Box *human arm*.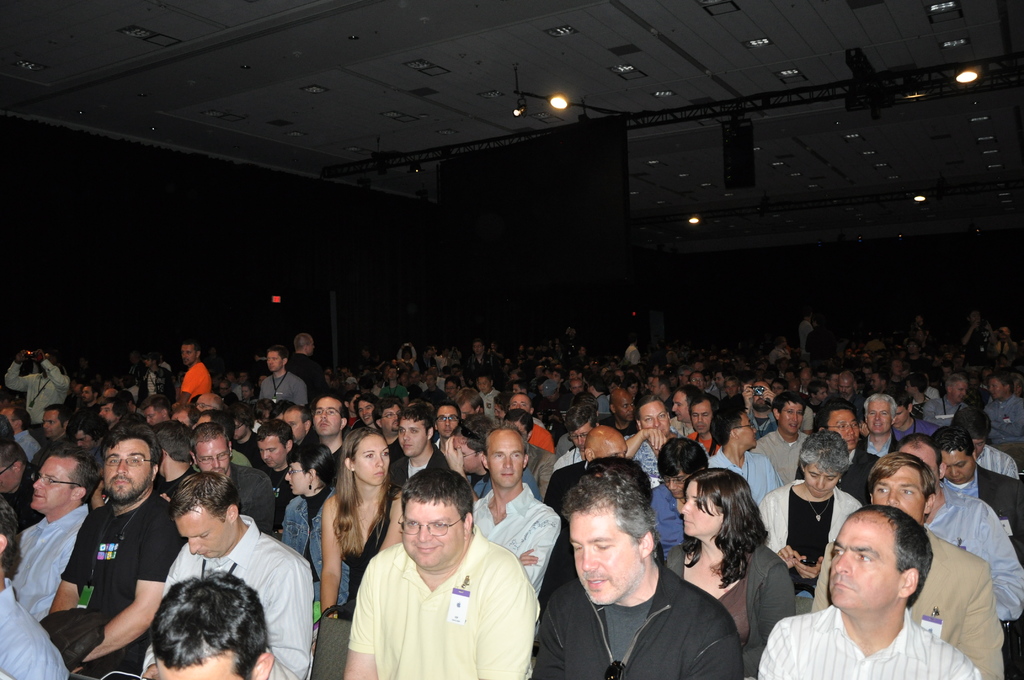
box=[40, 501, 111, 625].
